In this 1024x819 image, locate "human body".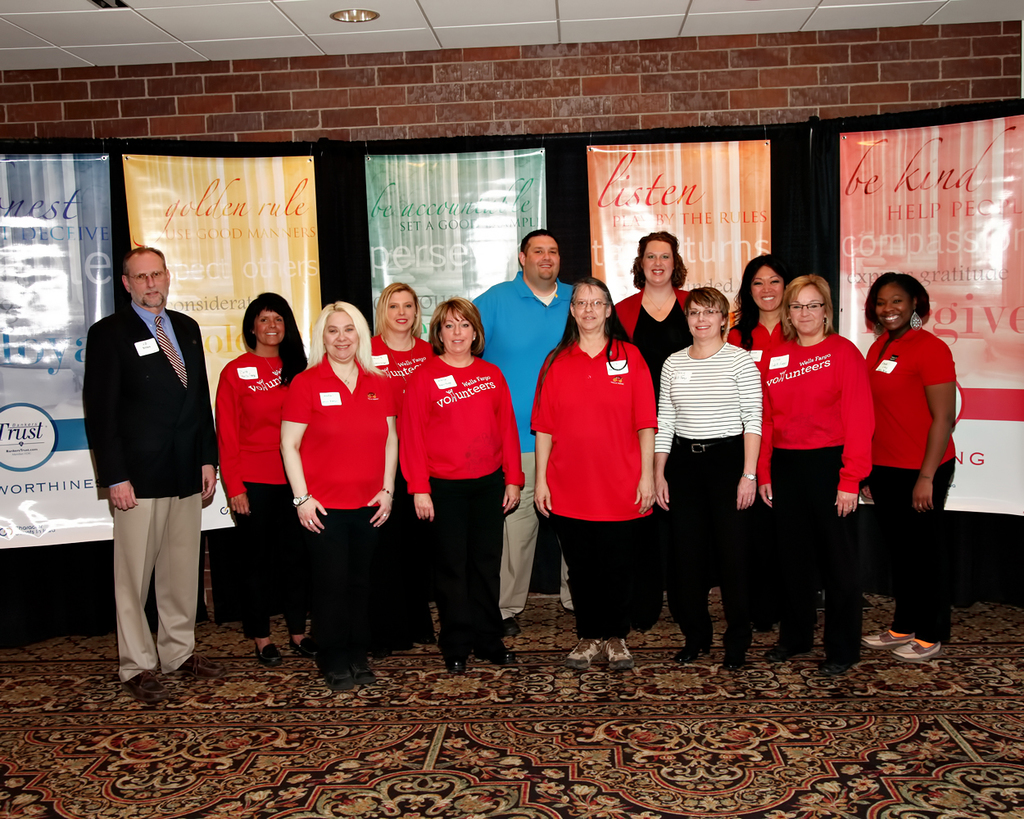
Bounding box: [left=651, top=338, right=763, bottom=675].
